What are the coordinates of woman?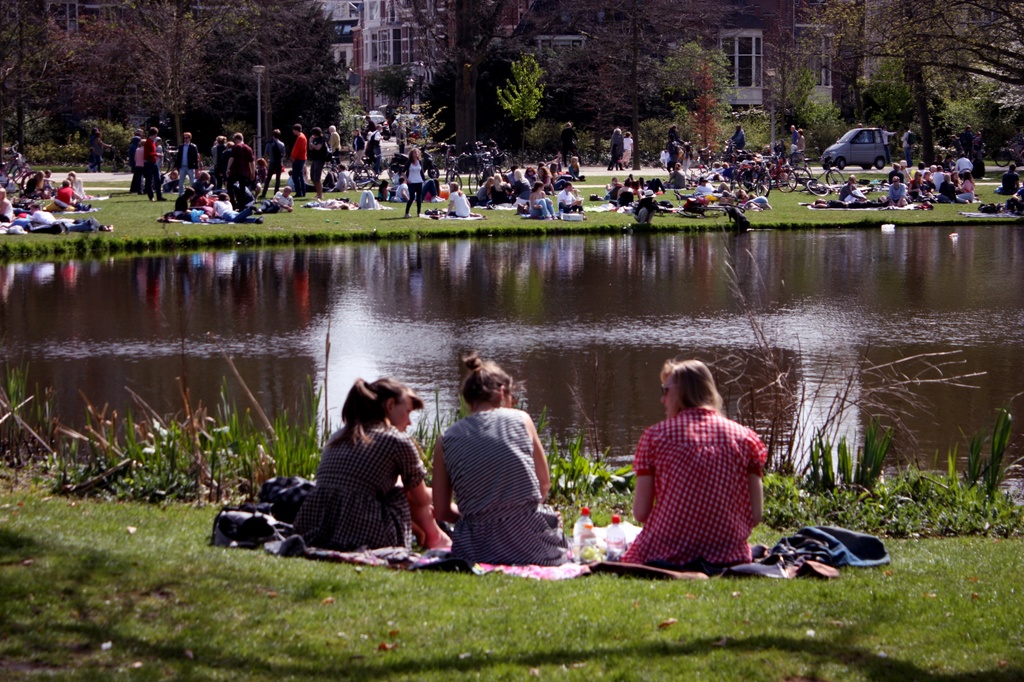
[left=377, top=179, right=402, bottom=201].
